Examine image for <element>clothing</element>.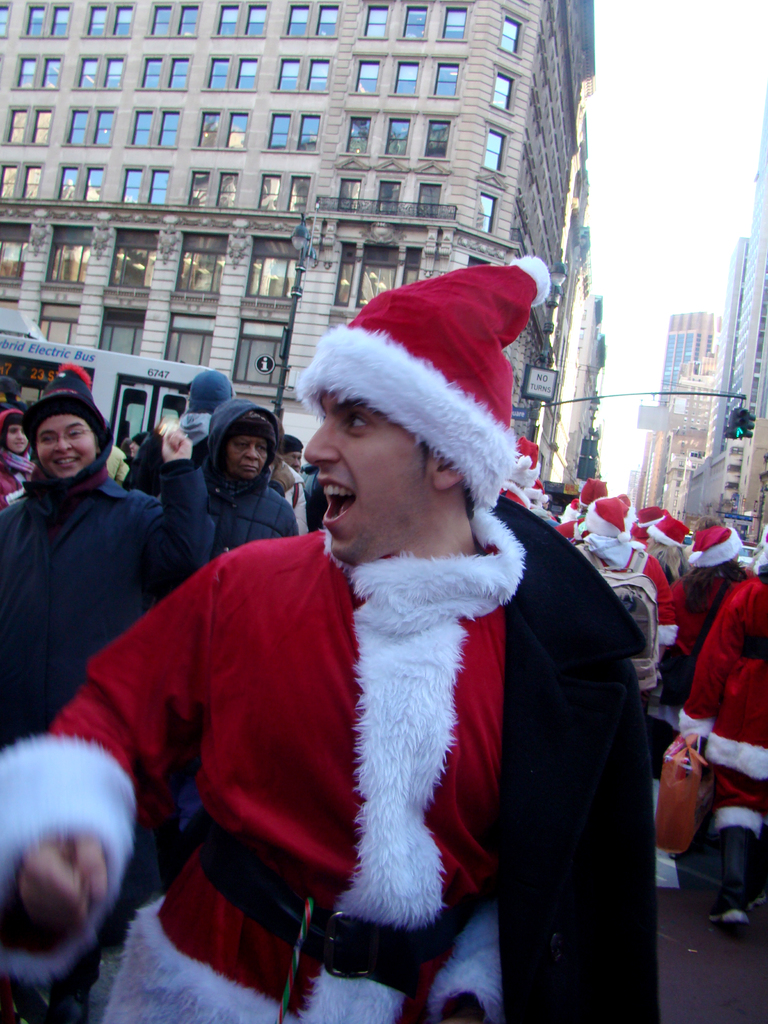
Examination result: (left=0, top=520, right=661, bottom=1023).
